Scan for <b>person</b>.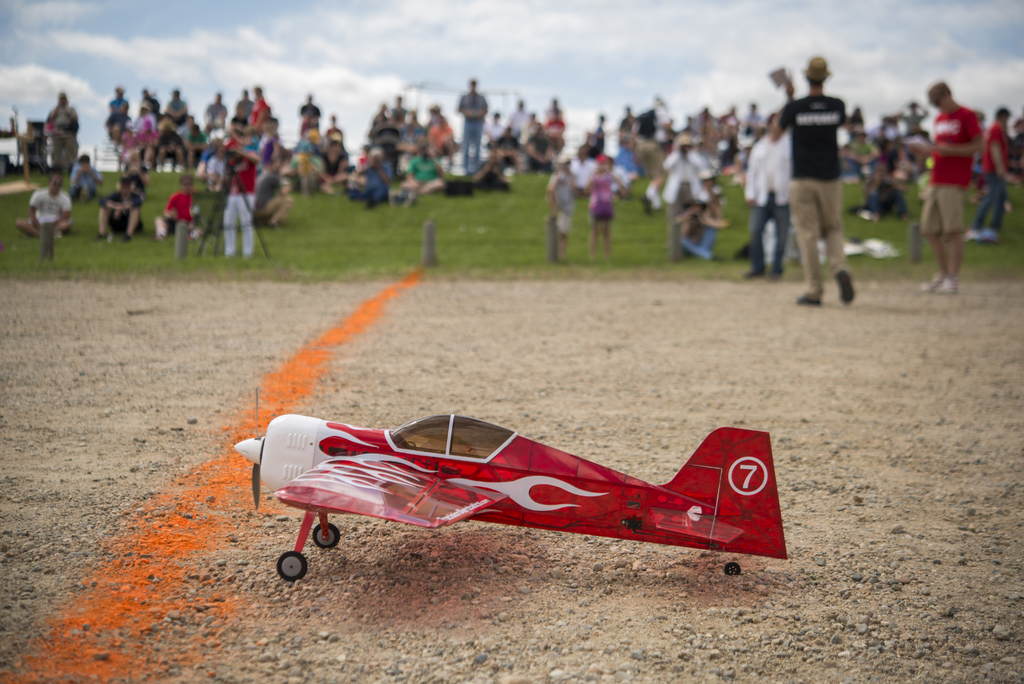
Scan result: l=663, t=134, r=709, b=259.
